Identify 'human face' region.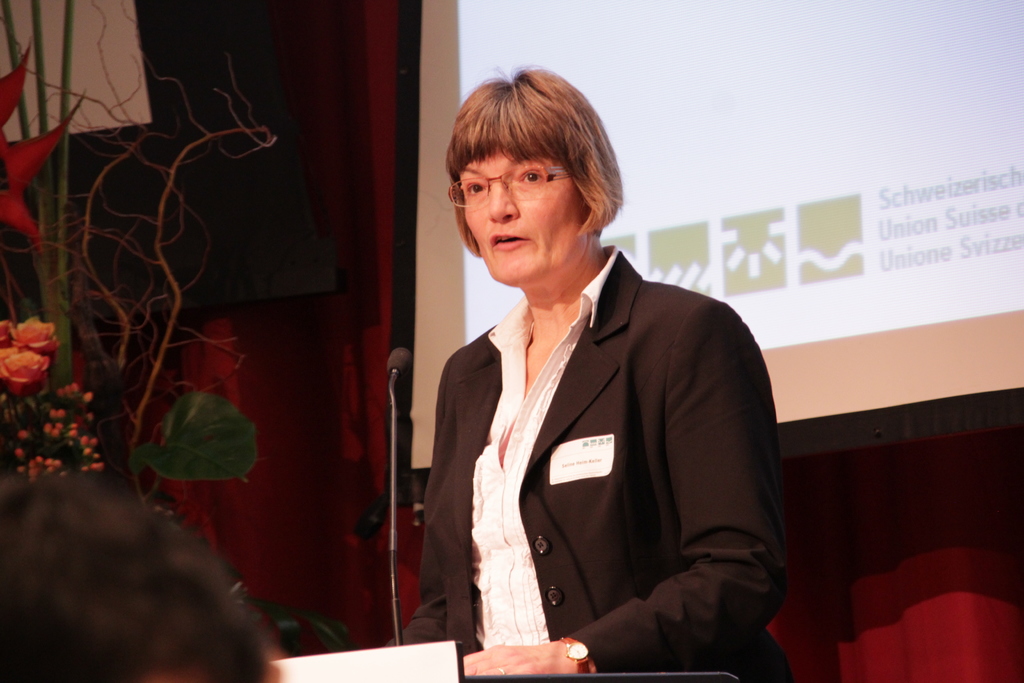
Region: box=[461, 143, 585, 283].
